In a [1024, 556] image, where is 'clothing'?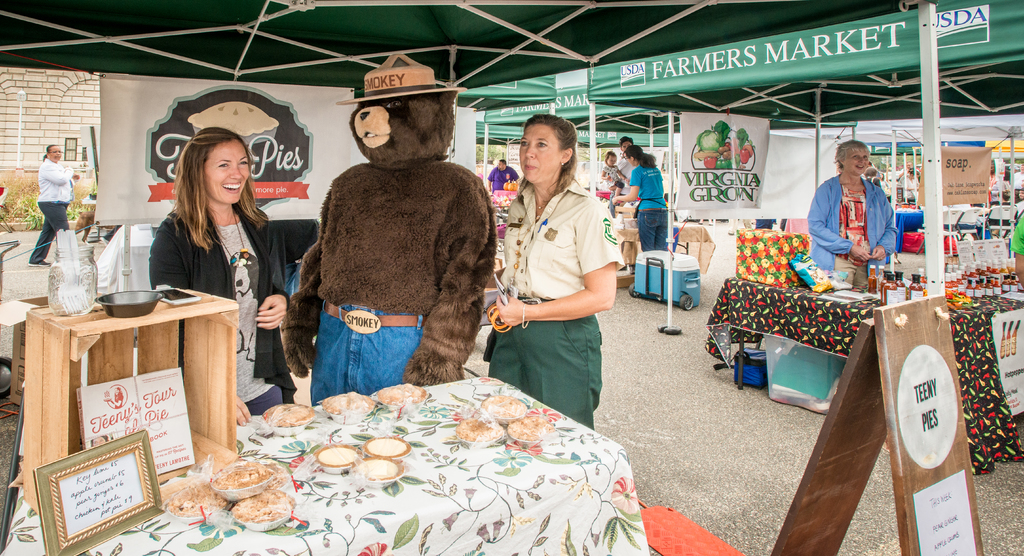
x1=494 y1=174 x2=620 y2=430.
